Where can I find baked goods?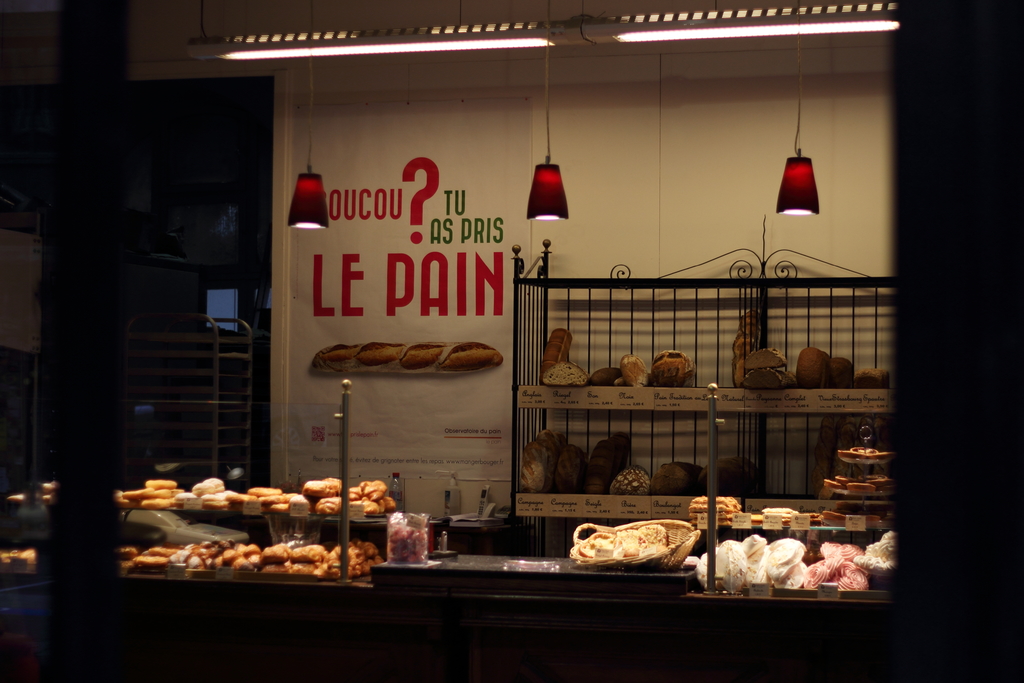
You can find it at select_region(541, 325, 575, 384).
